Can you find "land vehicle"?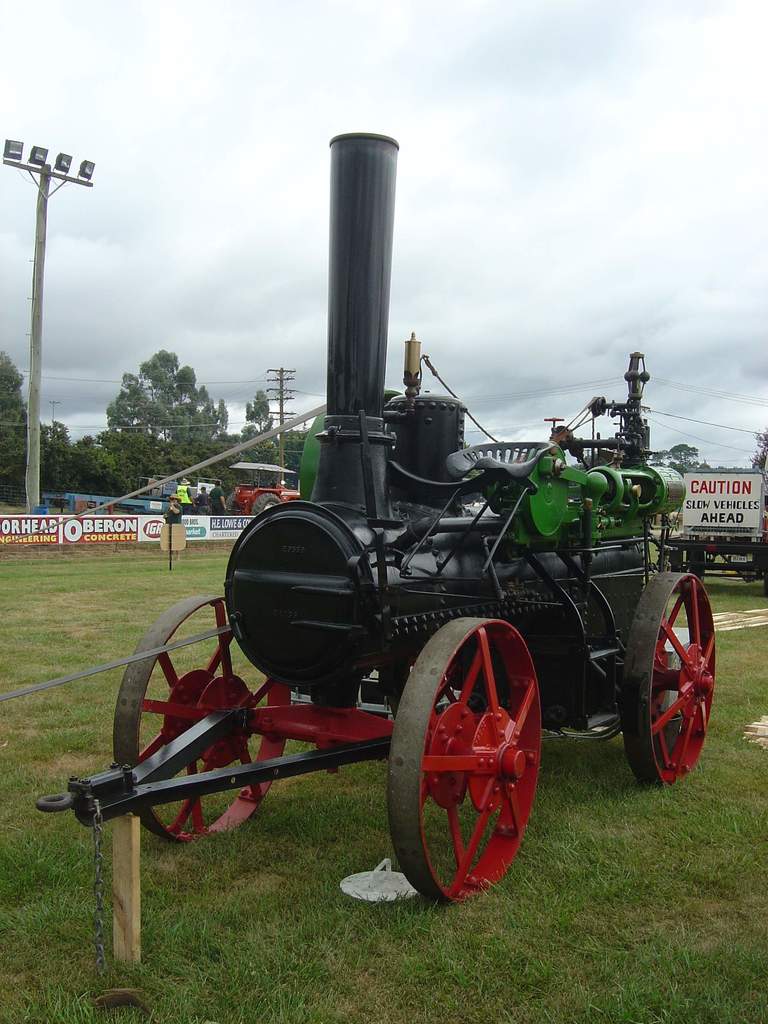
Yes, bounding box: [225, 457, 294, 522].
